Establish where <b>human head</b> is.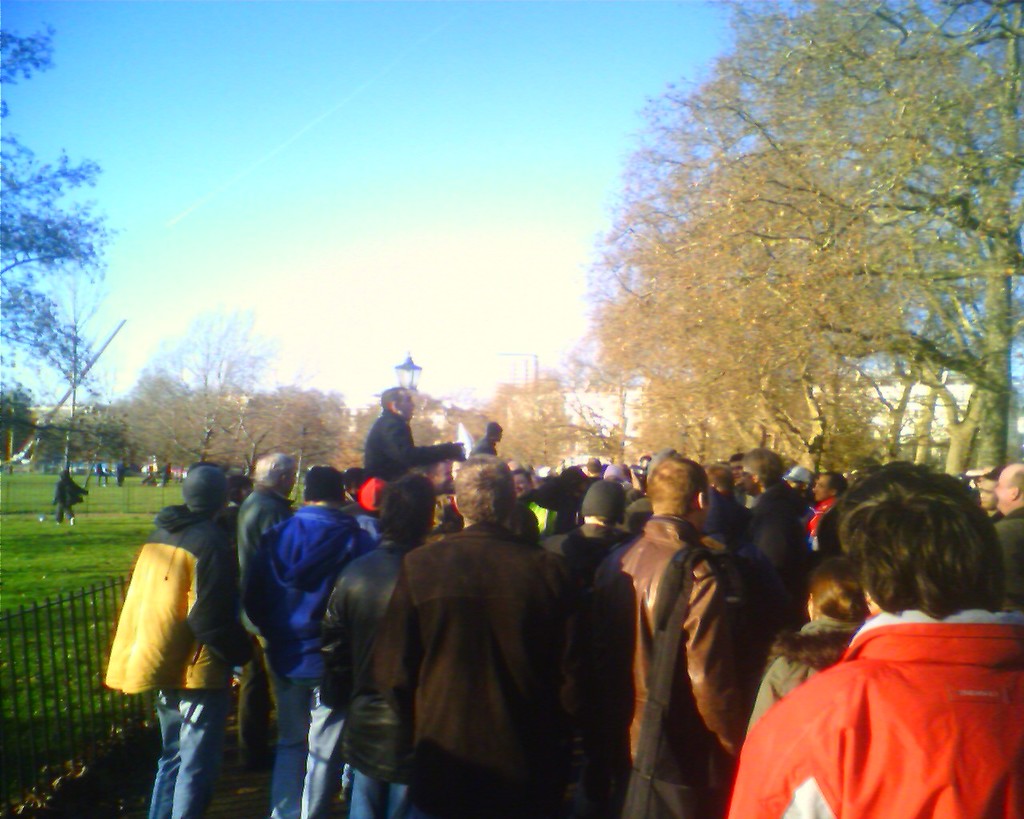
Established at {"left": 370, "top": 469, "right": 434, "bottom": 541}.
